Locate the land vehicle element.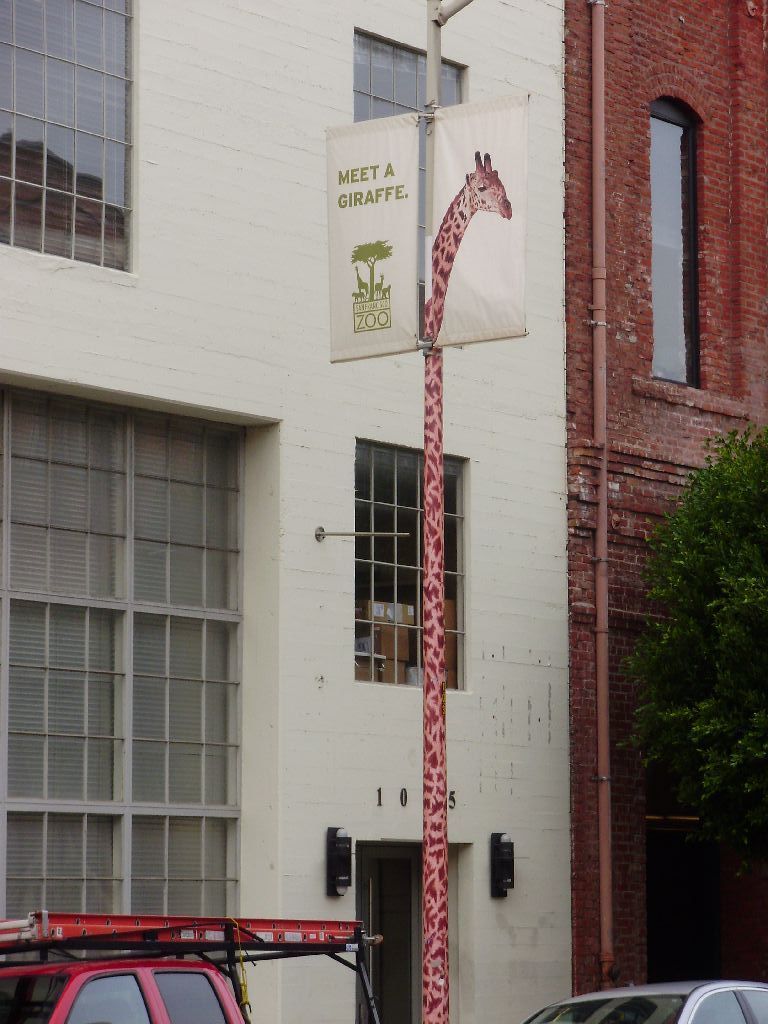
Element bbox: [x1=529, y1=979, x2=767, y2=1023].
